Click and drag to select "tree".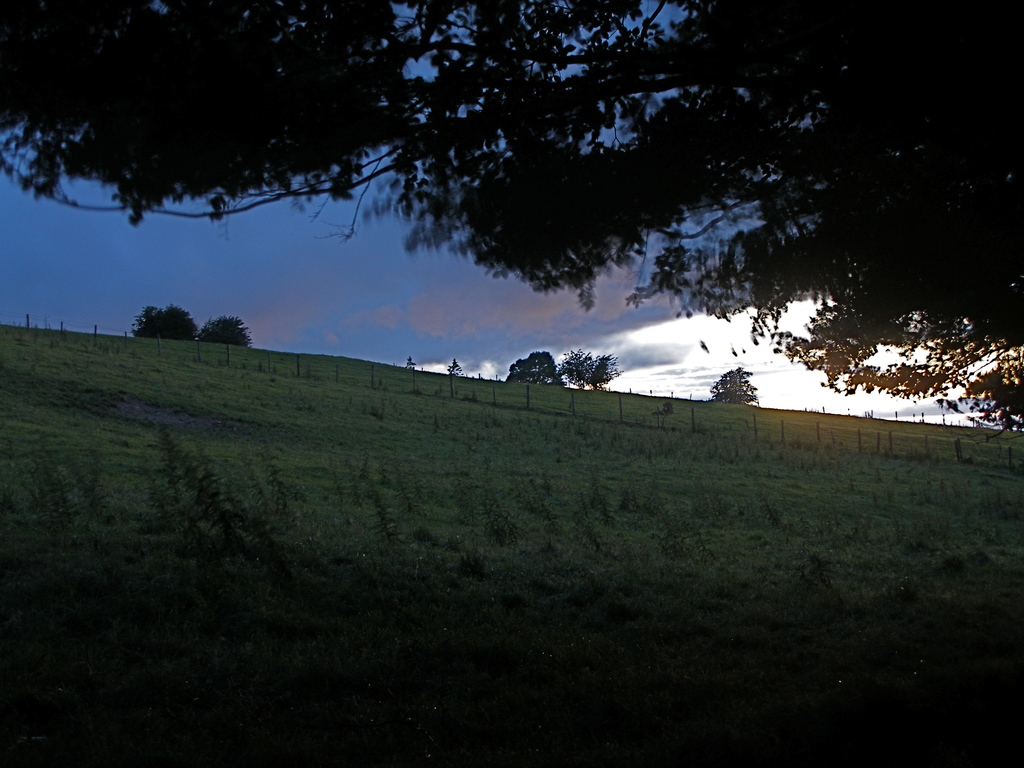
Selection: detection(557, 347, 612, 390).
